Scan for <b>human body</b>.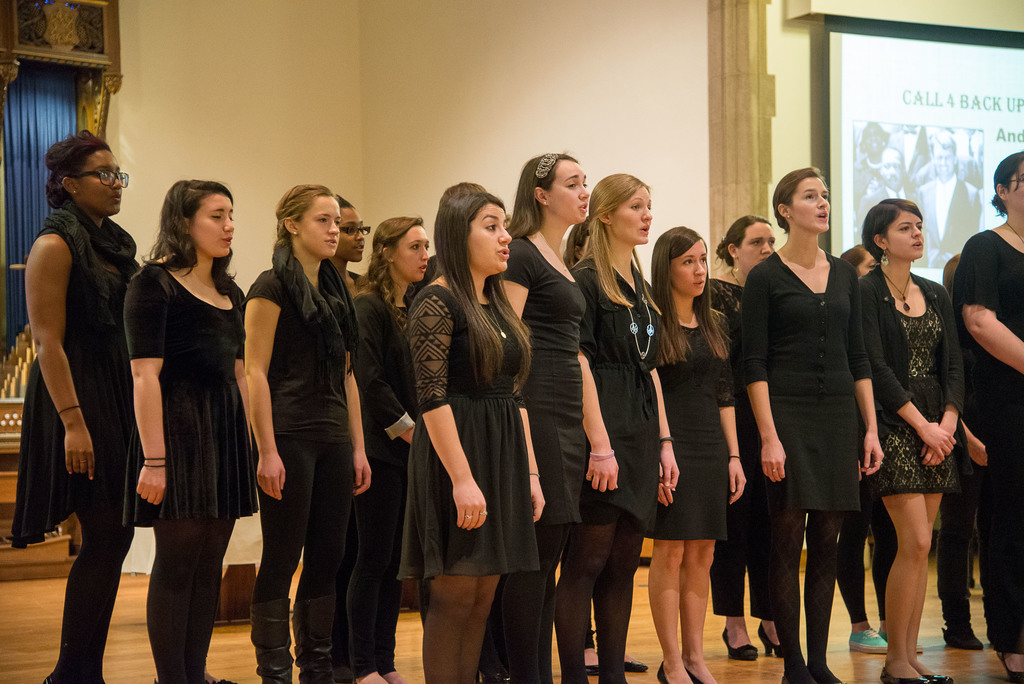
Scan result: Rect(125, 179, 247, 678).
